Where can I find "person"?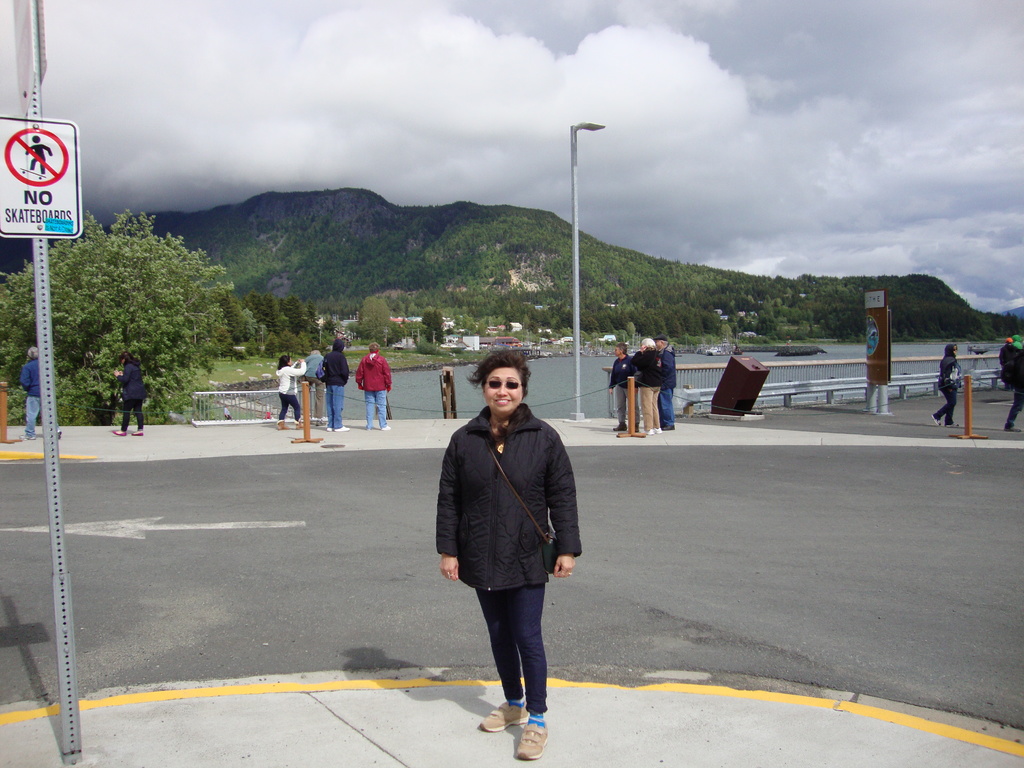
You can find it at [x1=933, y1=342, x2=959, y2=429].
